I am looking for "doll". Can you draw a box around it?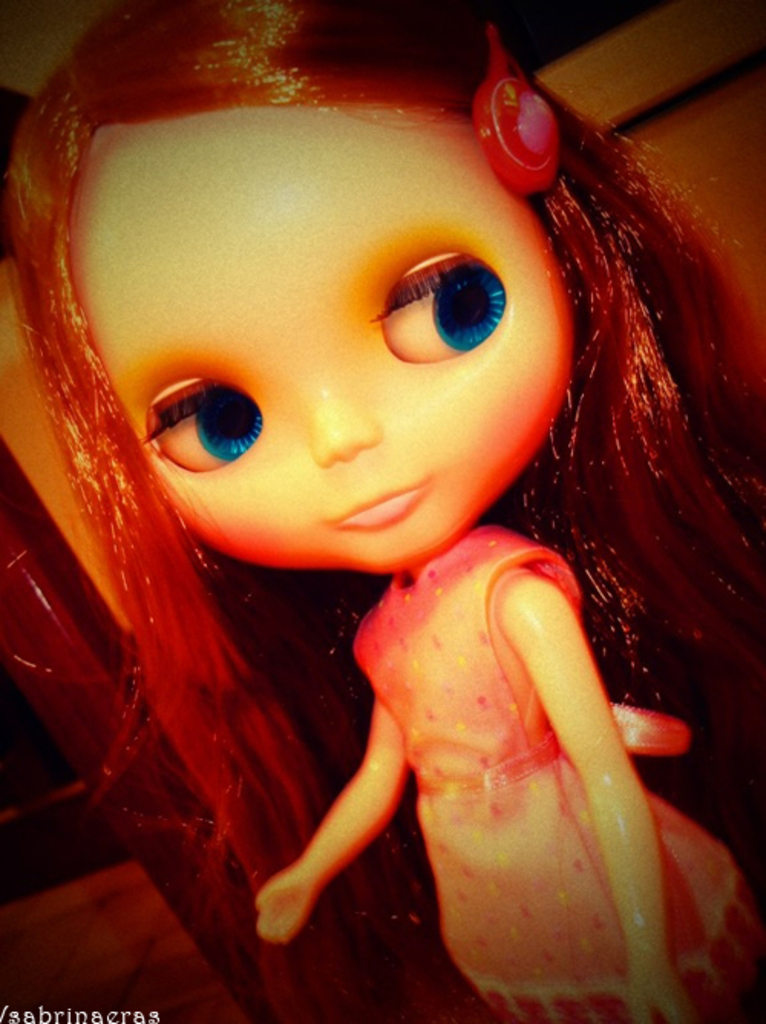
Sure, the bounding box is Rect(0, 23, 765, 1007).
